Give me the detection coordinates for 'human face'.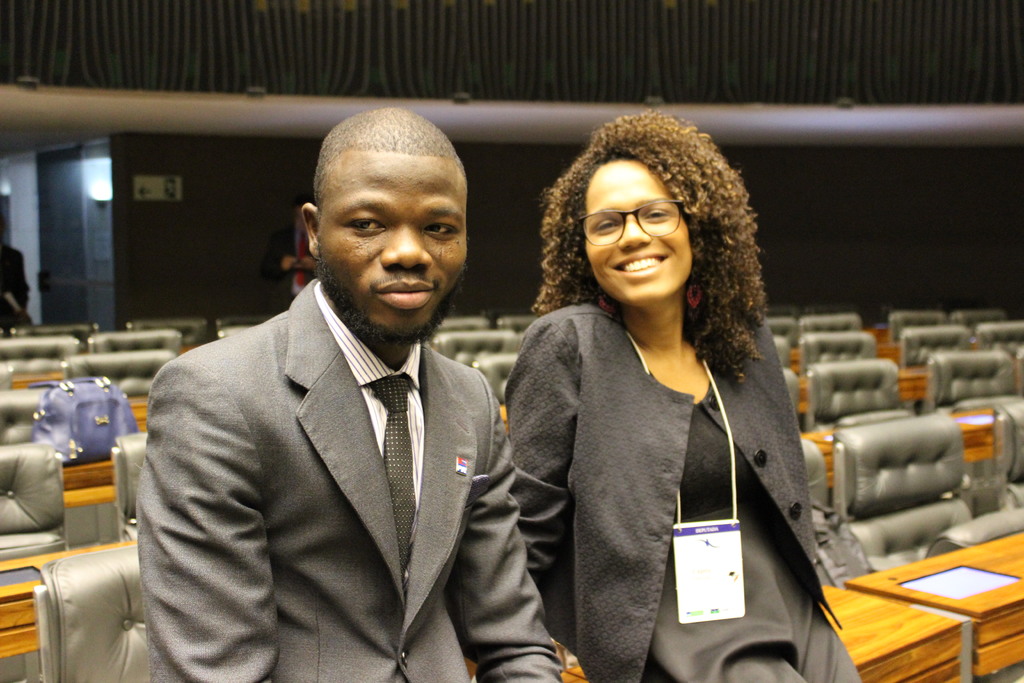
(316,151,471,342).
